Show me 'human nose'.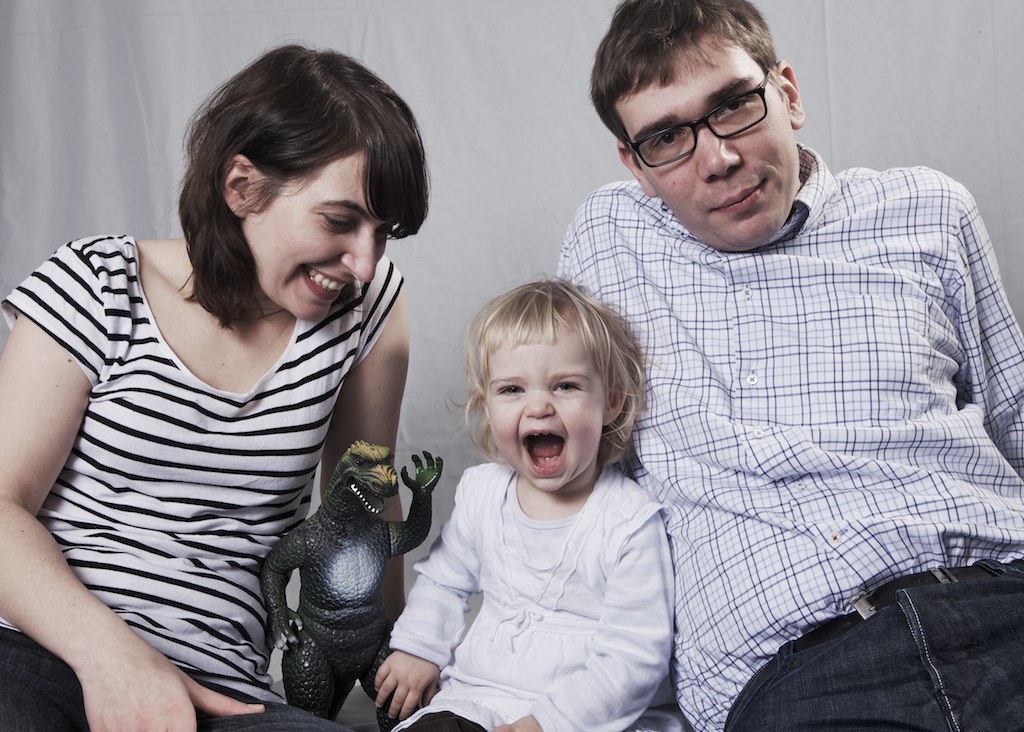
'human nose' is here: [695, 117, 743, 186].
